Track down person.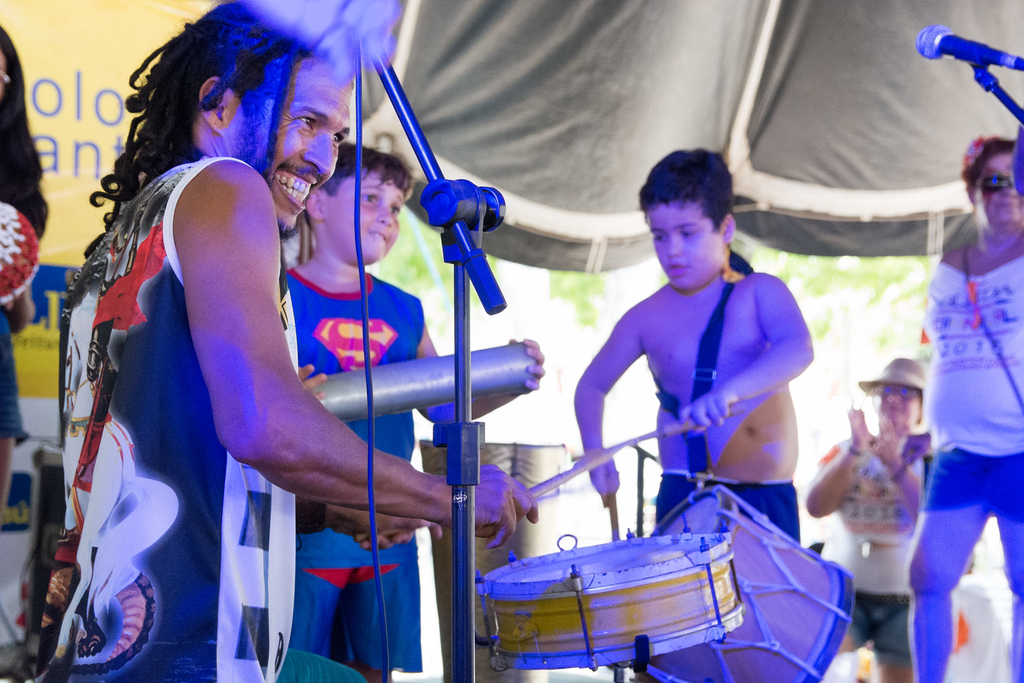
Tracked to 37 0 537 682.
